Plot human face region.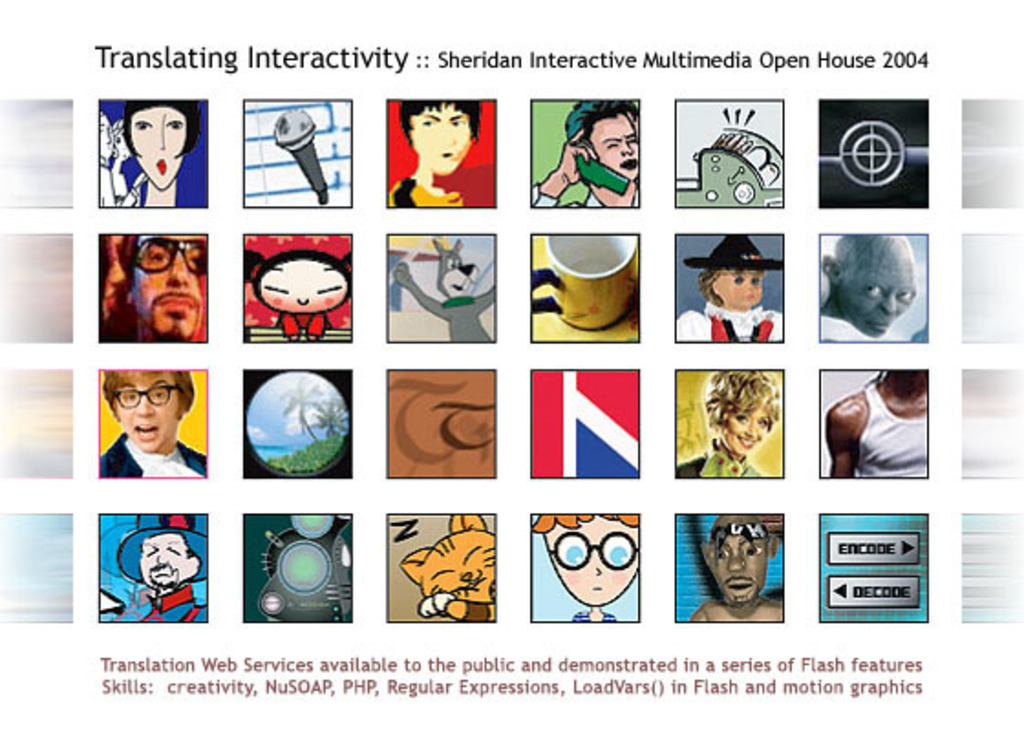
Plotted at 133,108,183,183.
